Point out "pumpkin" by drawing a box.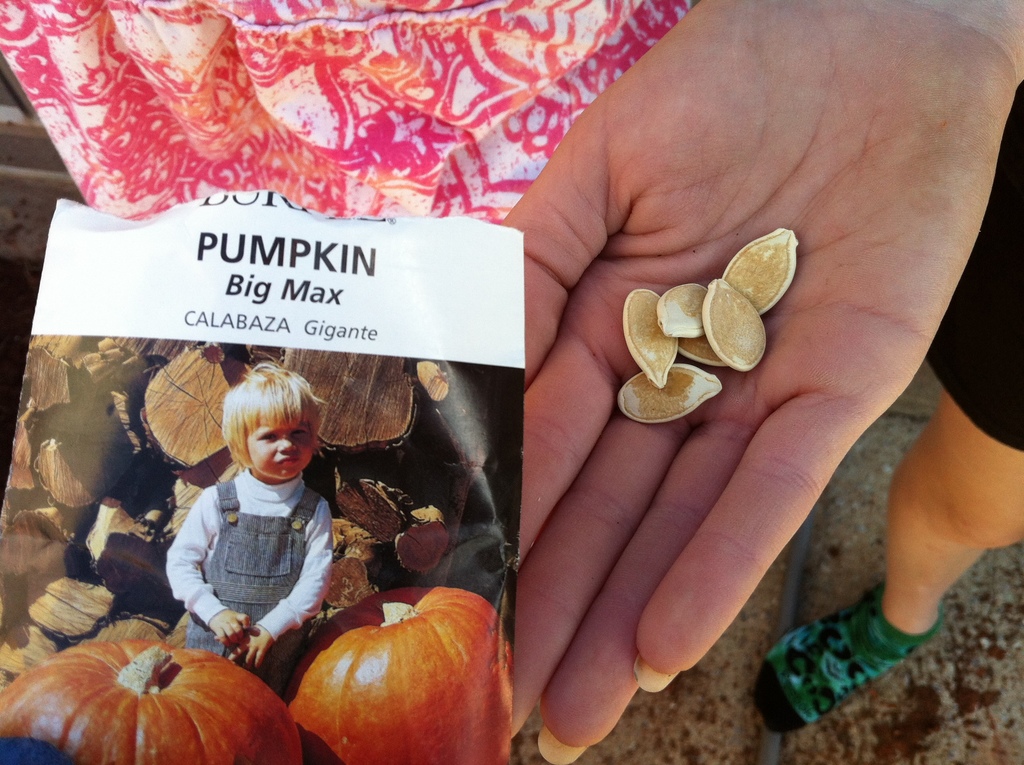
pyautogui.locateOnScreen(0, 640, 301, 764).
